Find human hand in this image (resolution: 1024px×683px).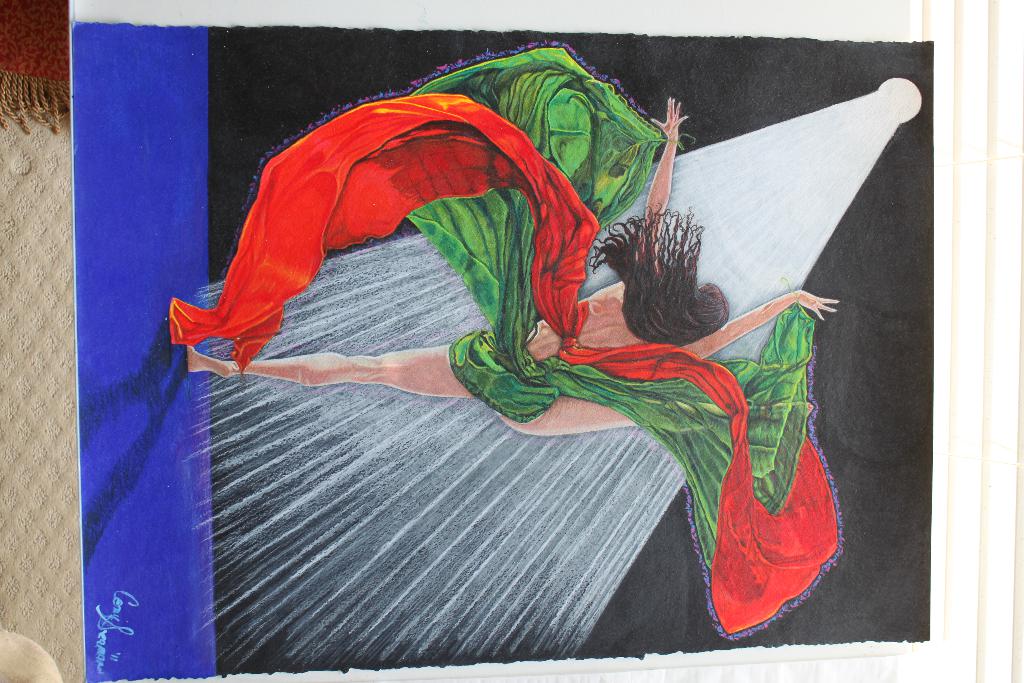
(x1=795, y1=286, x2=838, y2=322).
